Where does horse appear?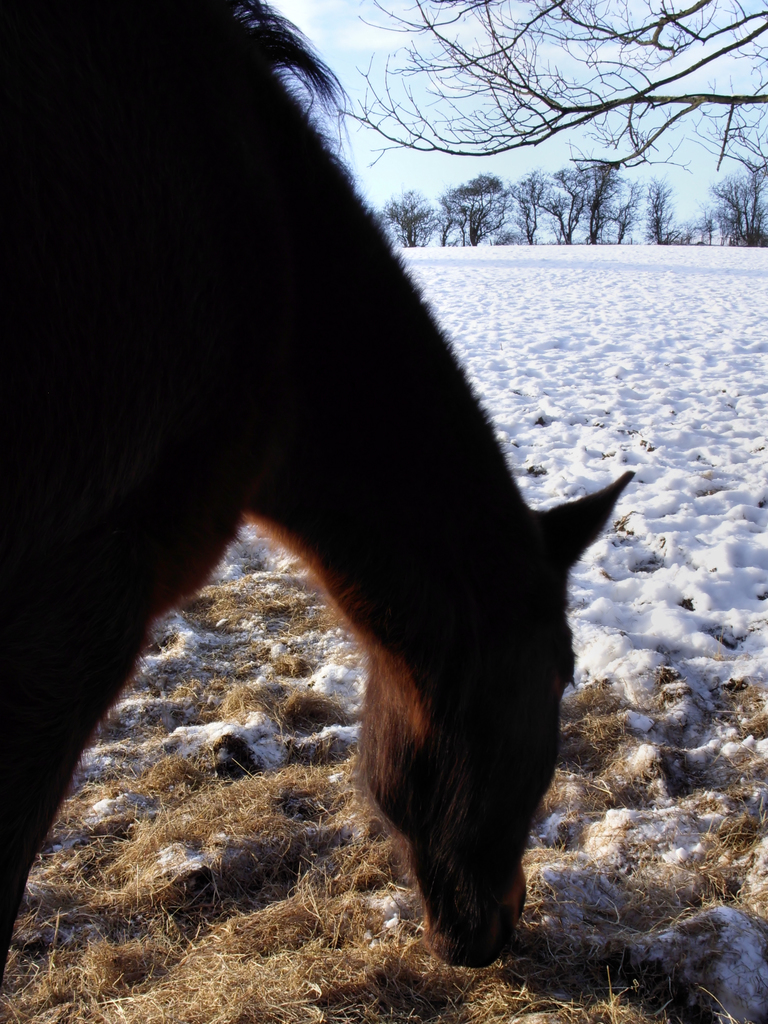
Appears at {"left": 0, "top": 0, "right": 635, "bottom": 977}.
